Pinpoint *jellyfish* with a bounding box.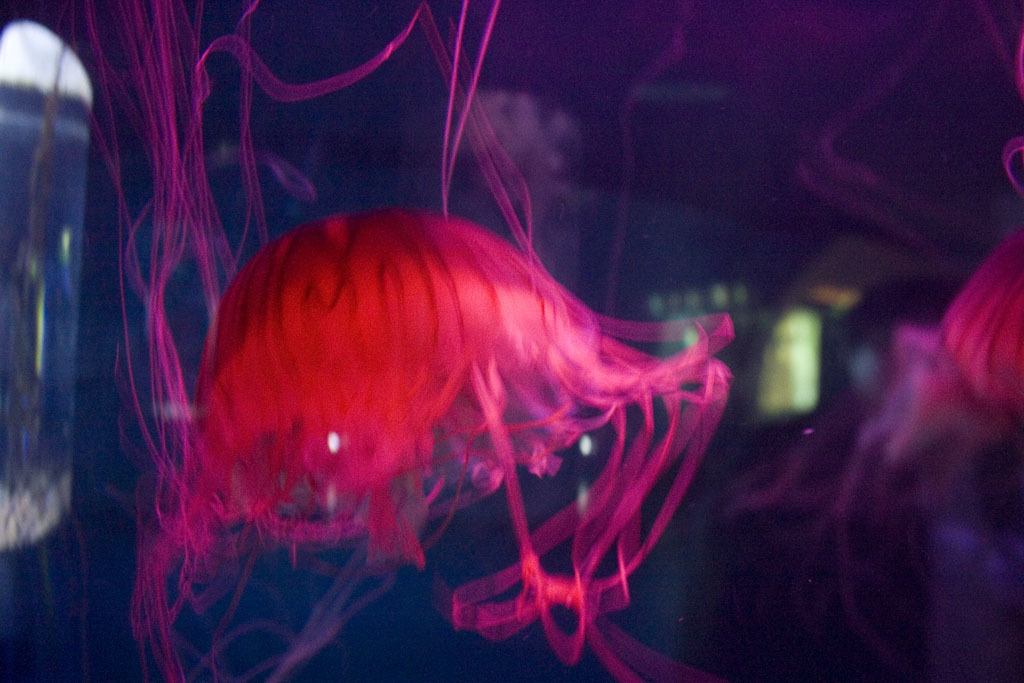
Rect(0, 3, 735, 681).
